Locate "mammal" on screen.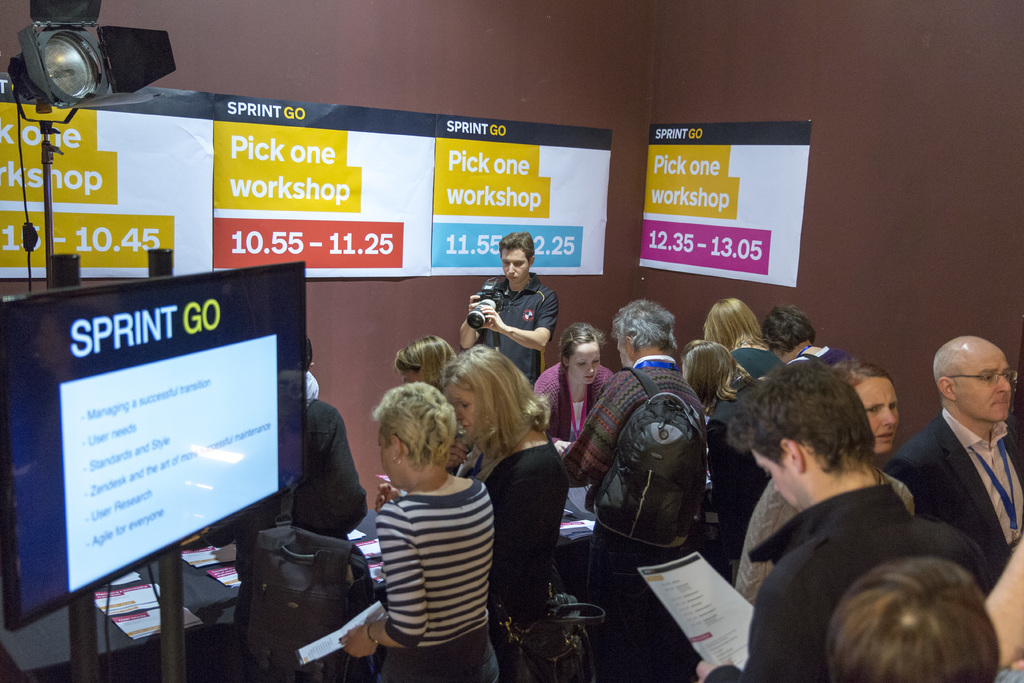
On screen at bbox=(458, 233, 561, 383).
